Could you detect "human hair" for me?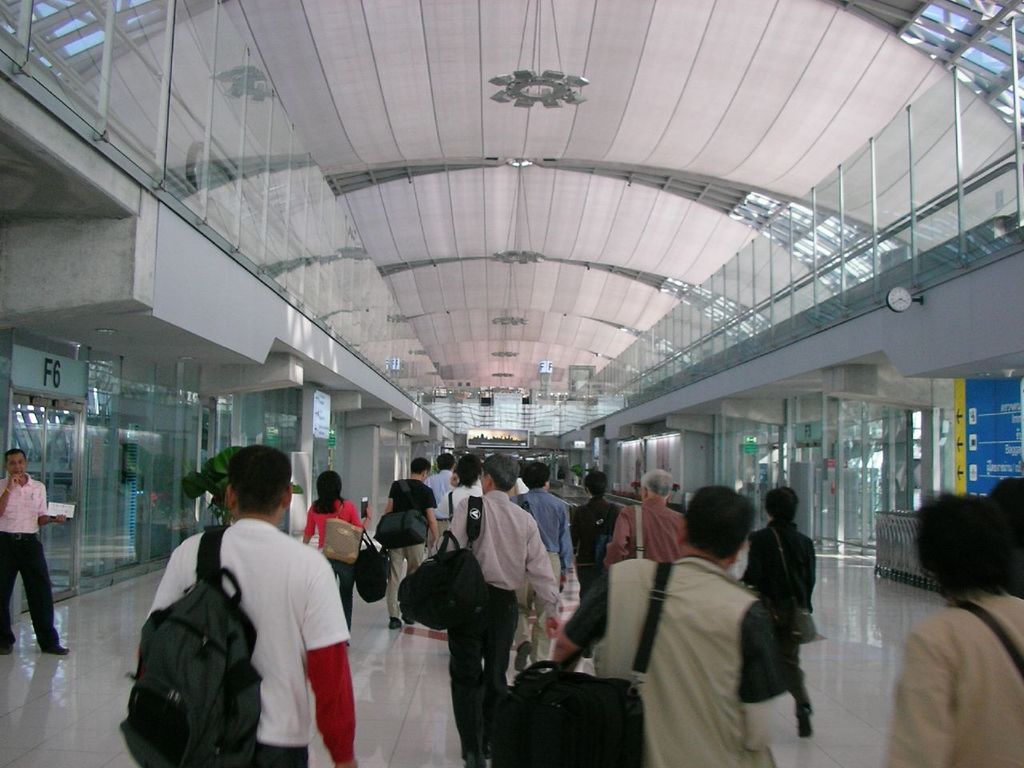
Detection result: 644:466:678:498.
